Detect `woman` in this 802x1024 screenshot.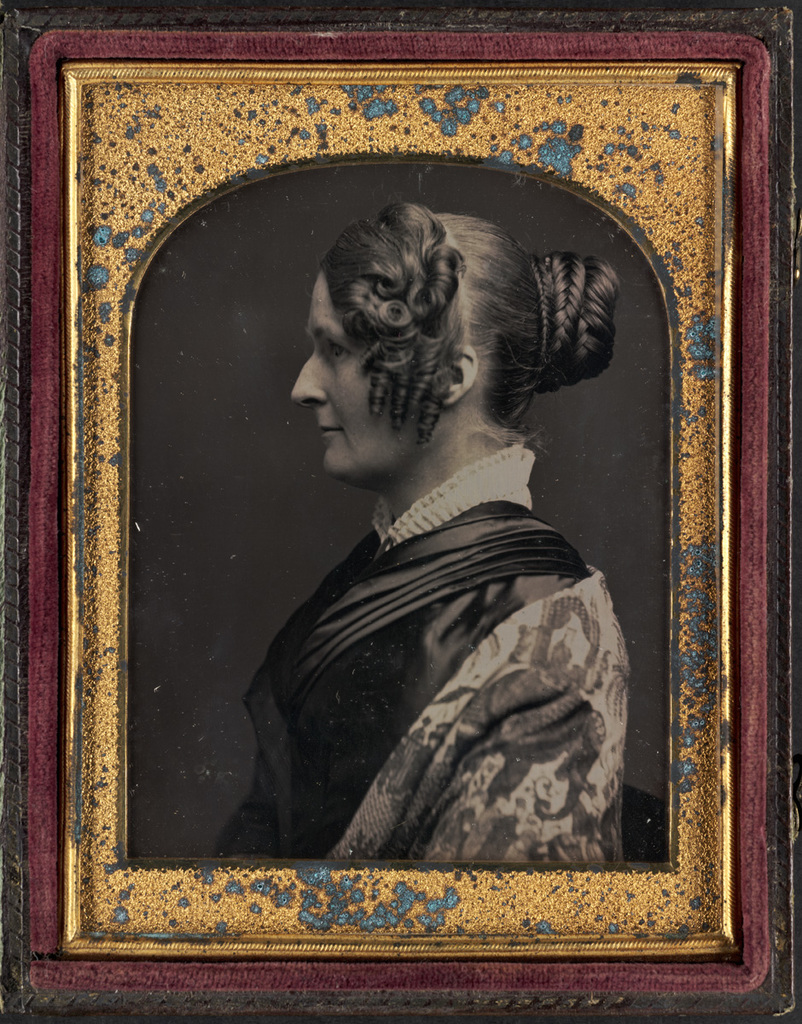
Detection: (186, 195, 680, 909).
